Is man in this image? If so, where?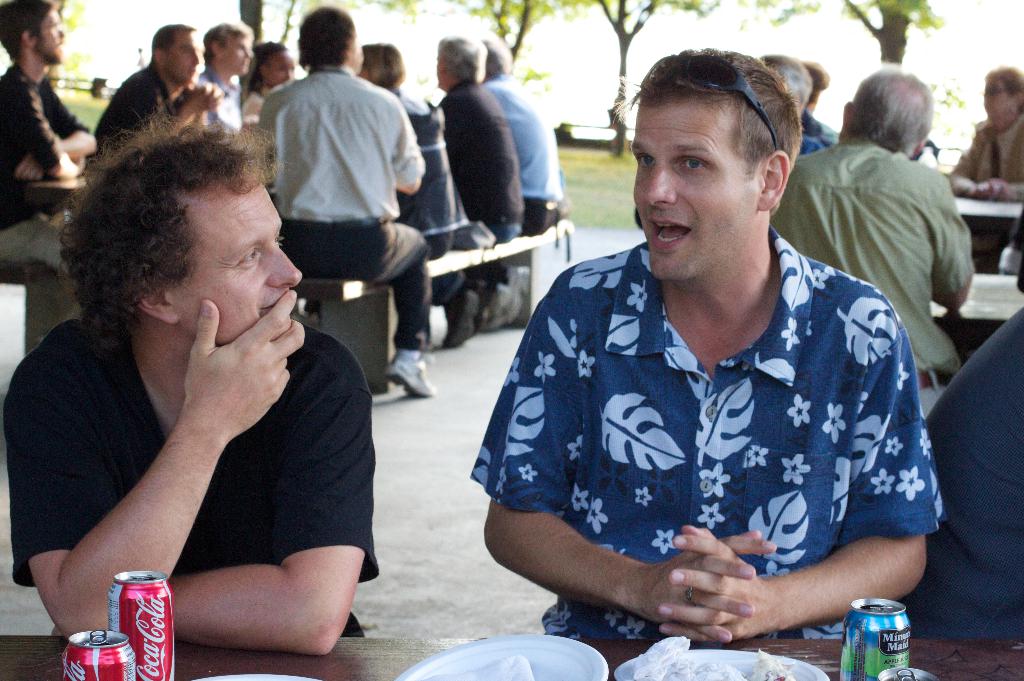
Yes, at region(922, 298, 1023, 648).
